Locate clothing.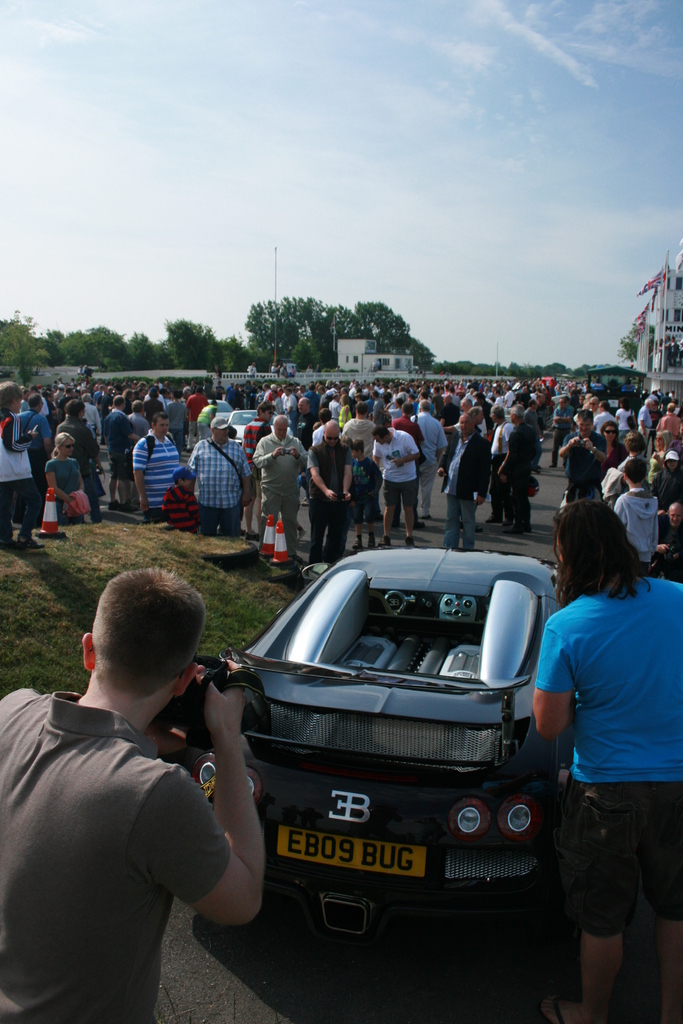
Bounding box: <bbox>308, 444, 349, 559</bbox>.
